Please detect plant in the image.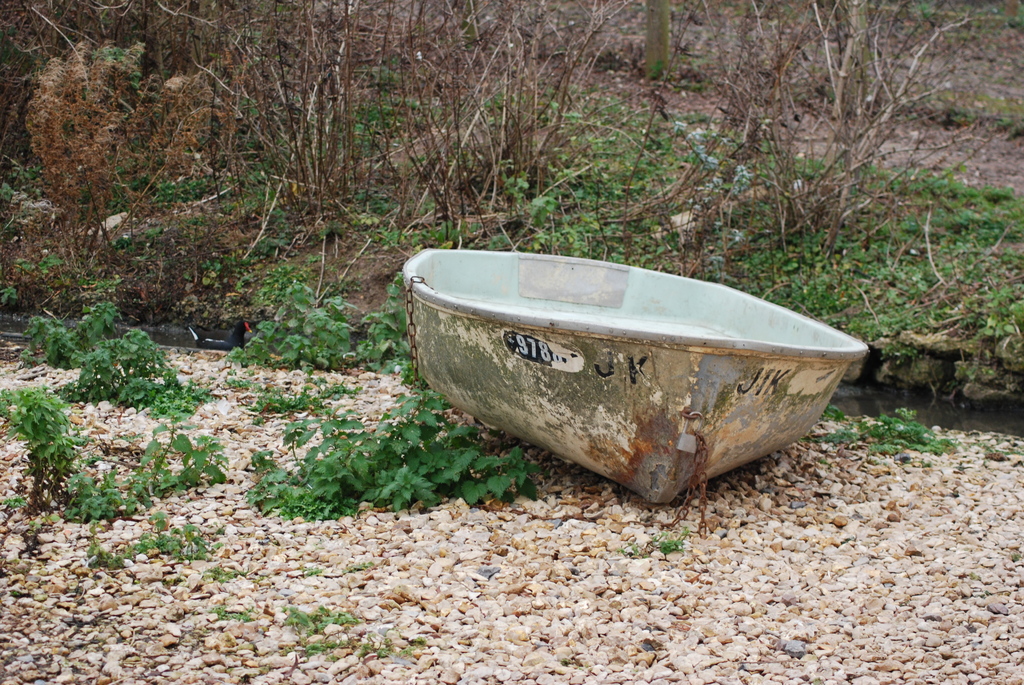
203:563:243:582.
